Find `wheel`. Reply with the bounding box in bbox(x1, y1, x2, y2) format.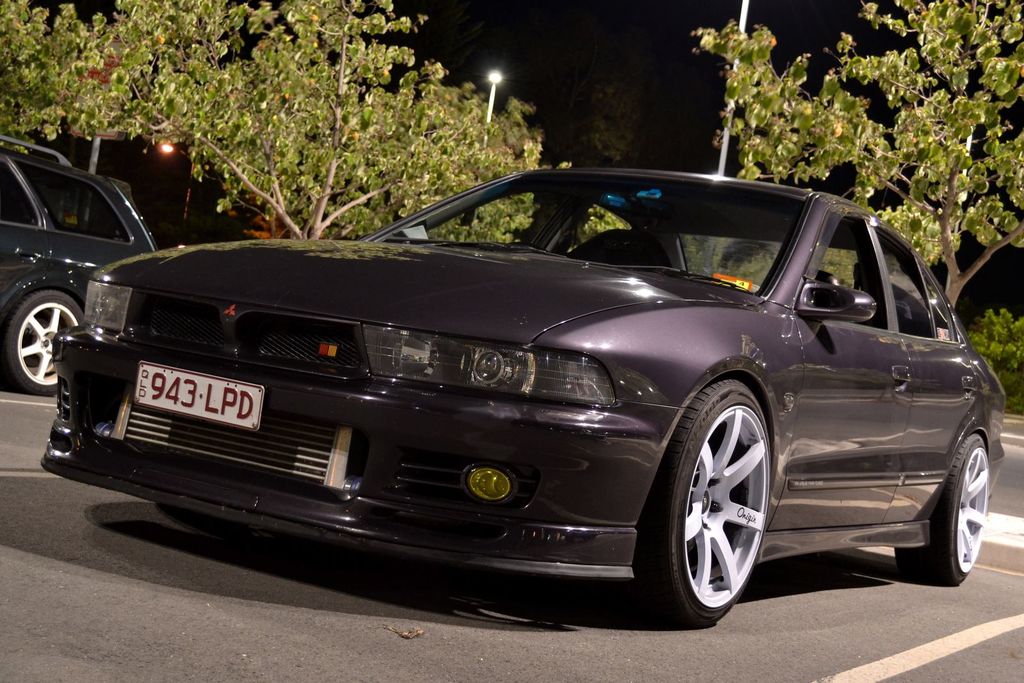
bbox(902, 435, 1002, 581).
